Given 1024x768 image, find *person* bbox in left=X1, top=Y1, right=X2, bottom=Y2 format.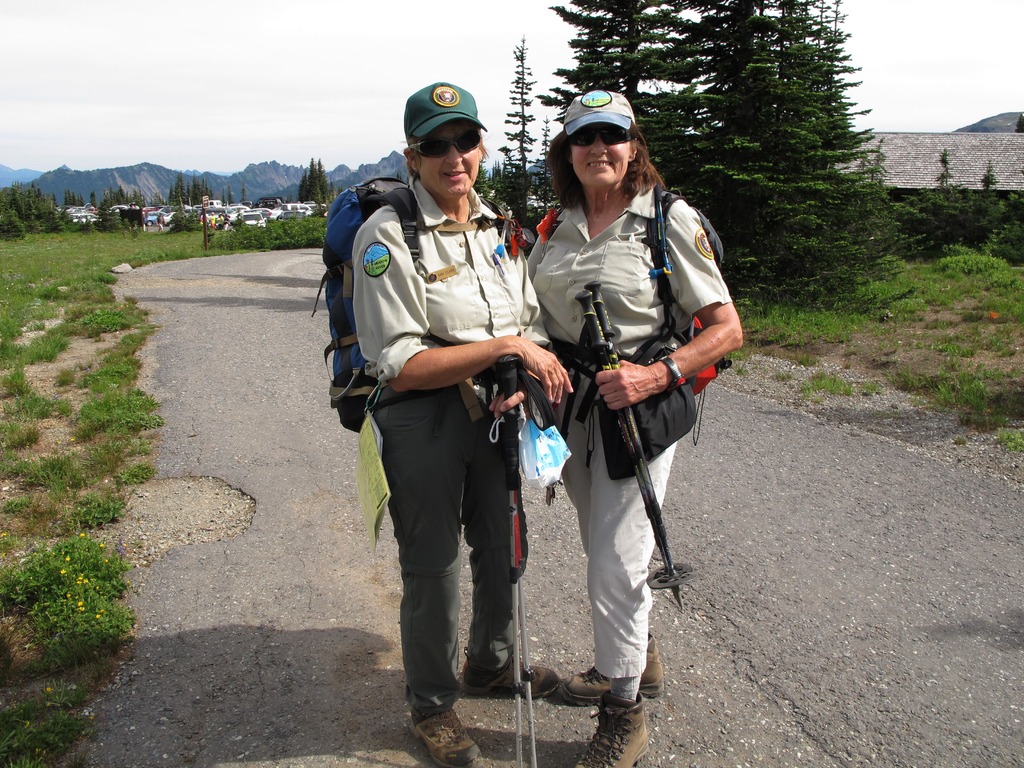
left=519, top=86, right=748, bottom=767.
